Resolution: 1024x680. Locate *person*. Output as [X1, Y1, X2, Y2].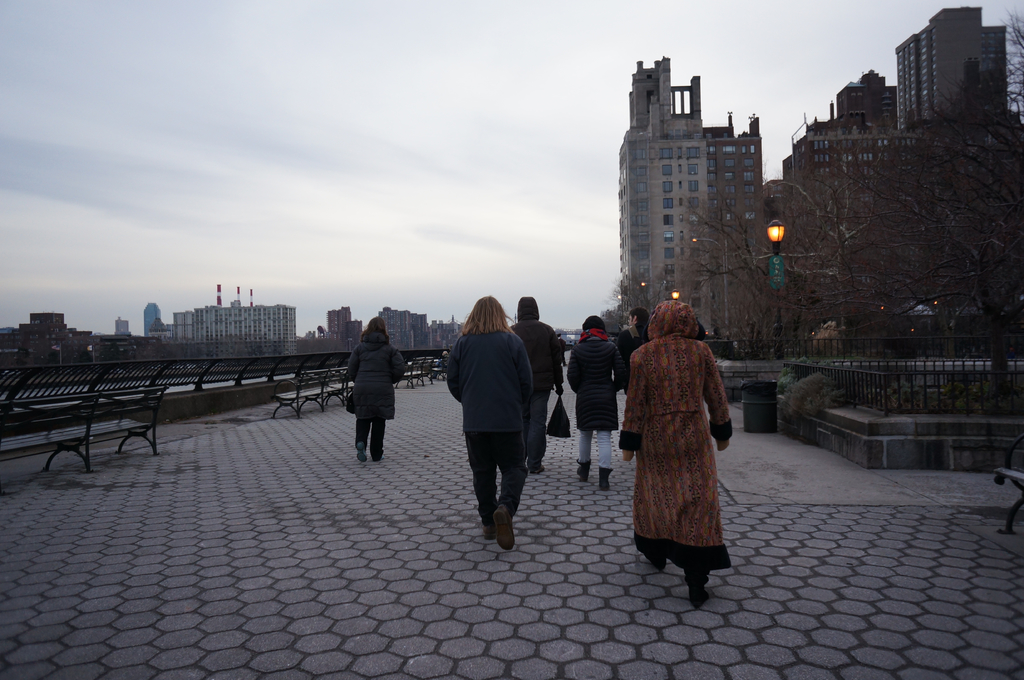
[444, 295, 529, 555].
